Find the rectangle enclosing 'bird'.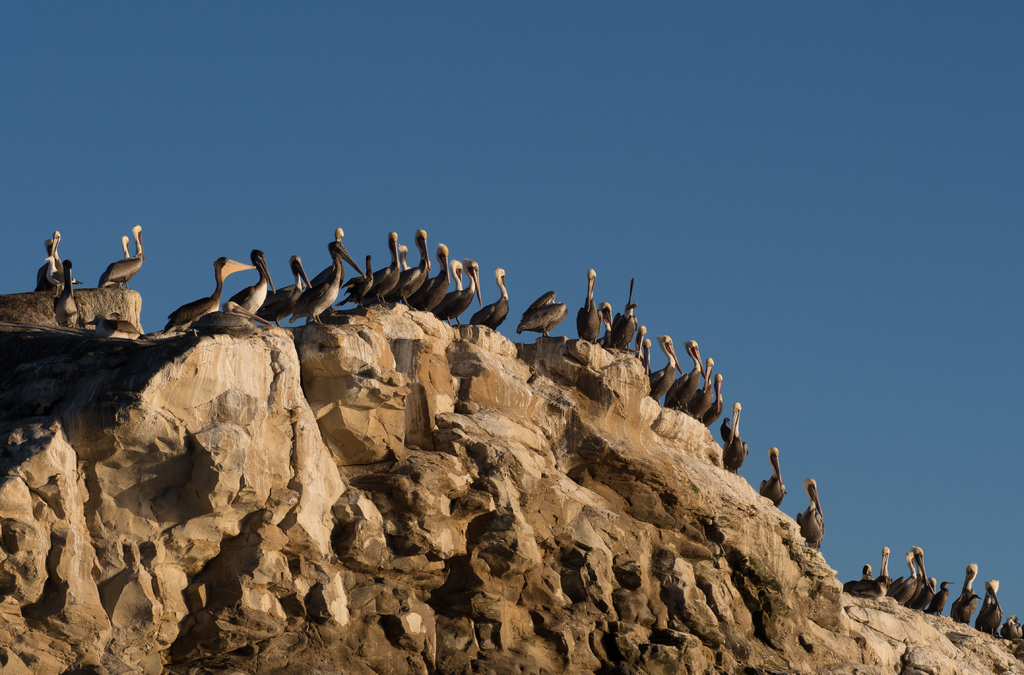
[367,229,402,310].
